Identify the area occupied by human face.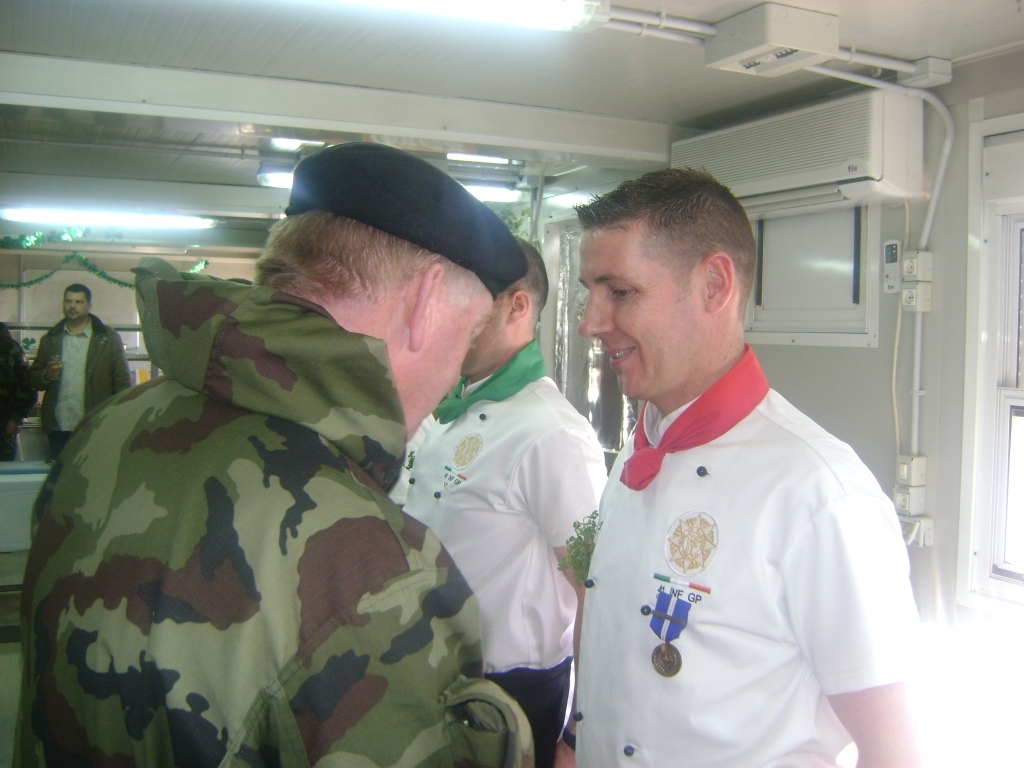
Area: region(461, 287, 508, 375).
